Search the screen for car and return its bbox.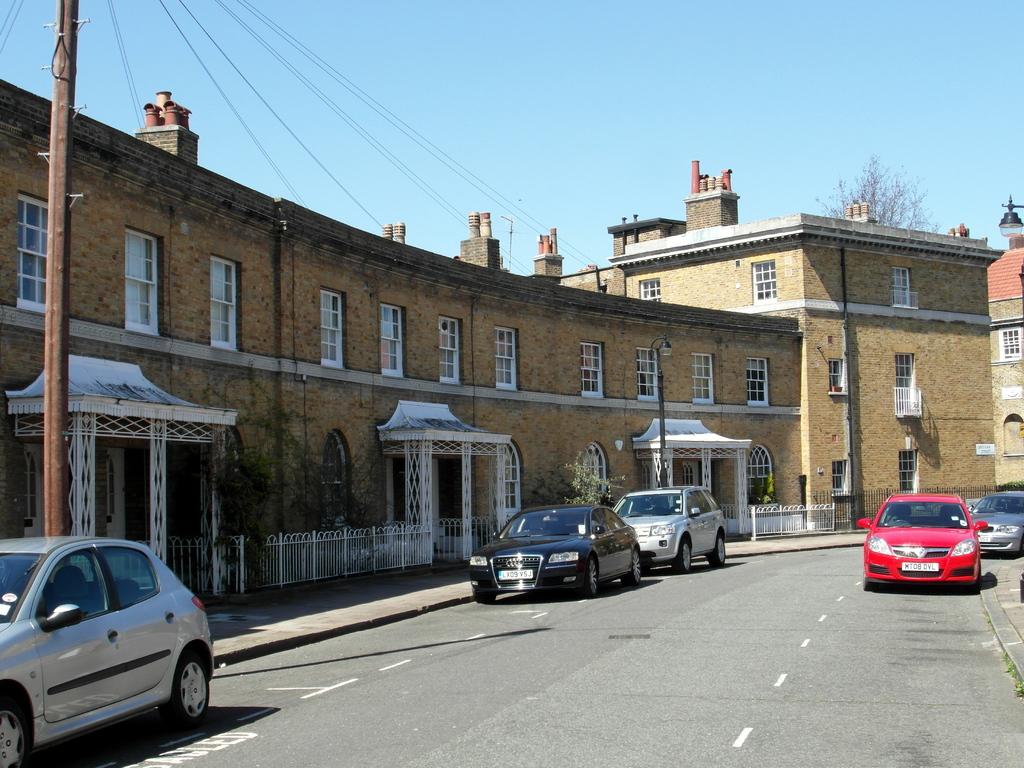
Found: [609, 482, 726, 581].
